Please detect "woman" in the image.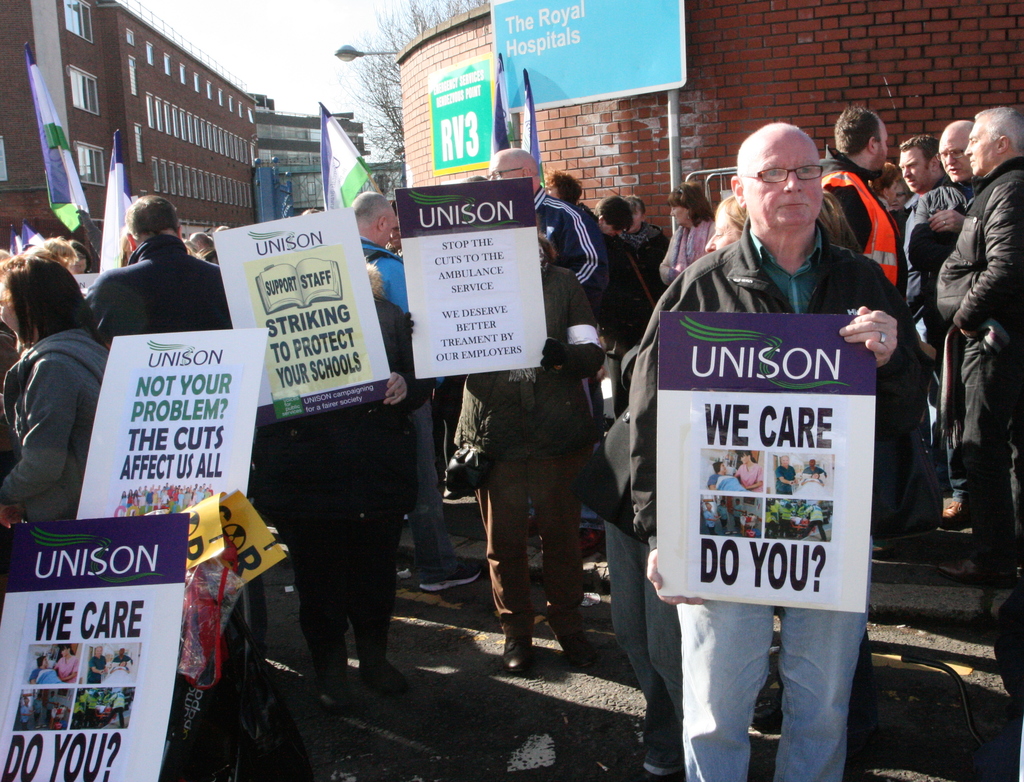
x1=62 y1=240 x2=92 y2=275.
